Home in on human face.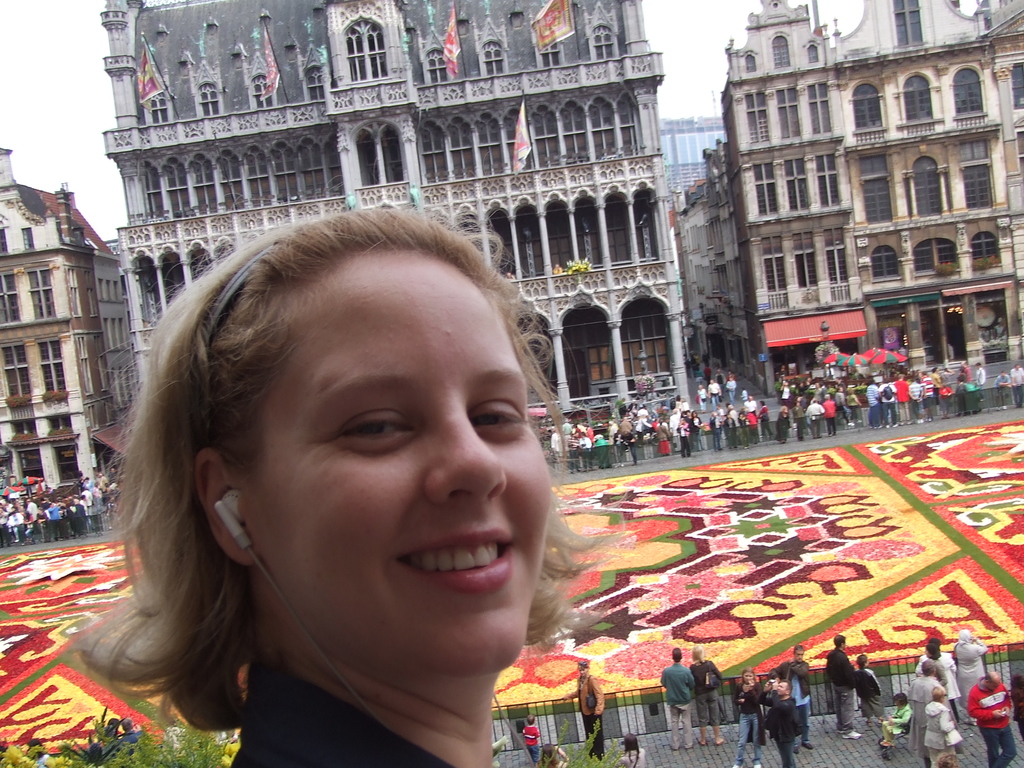
Homed in at (x1=263, y1=241, x2=552, y2=682).
